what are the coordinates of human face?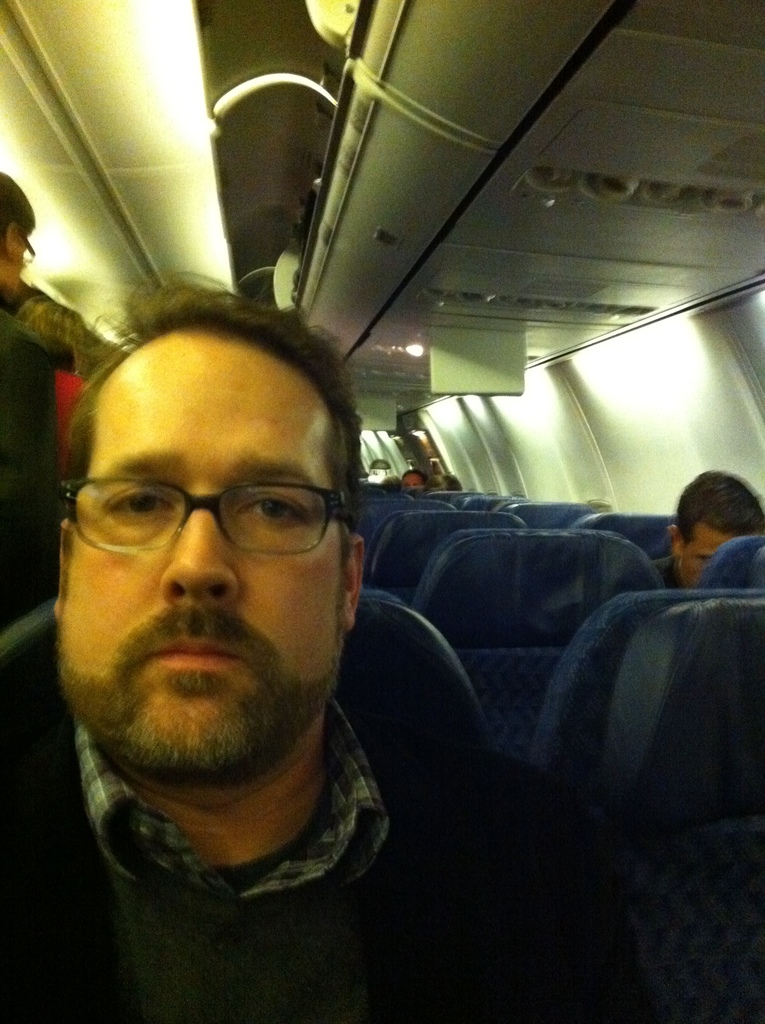
bbox(51, 332, 339, 778).
